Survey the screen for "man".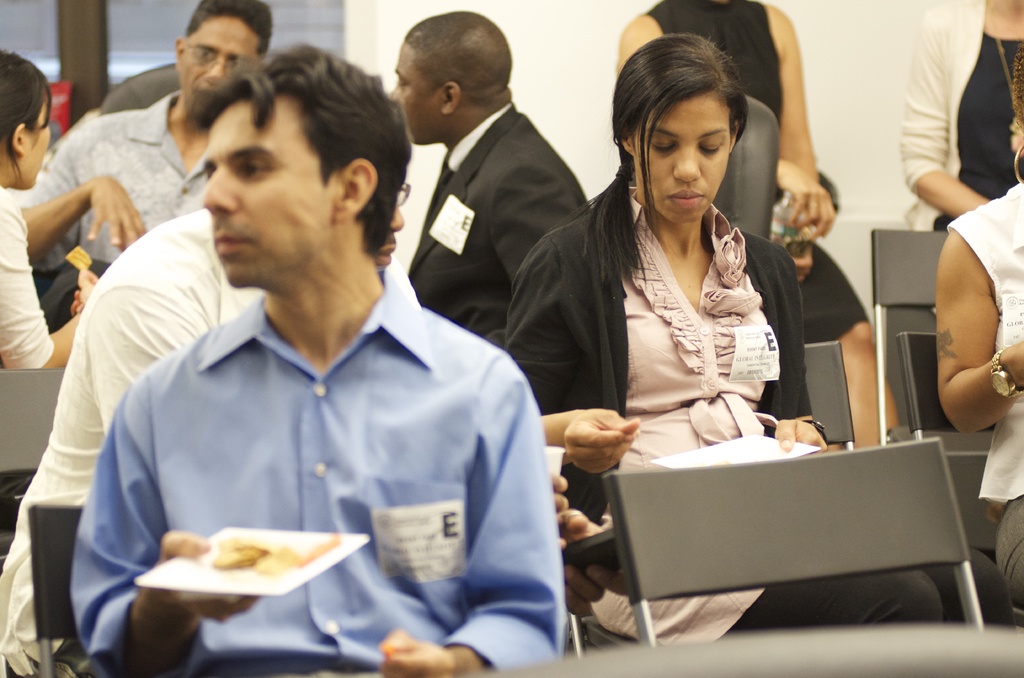
Survey found: {"left": 9, "top": 0, "right": 277, "bottom": 330}.
